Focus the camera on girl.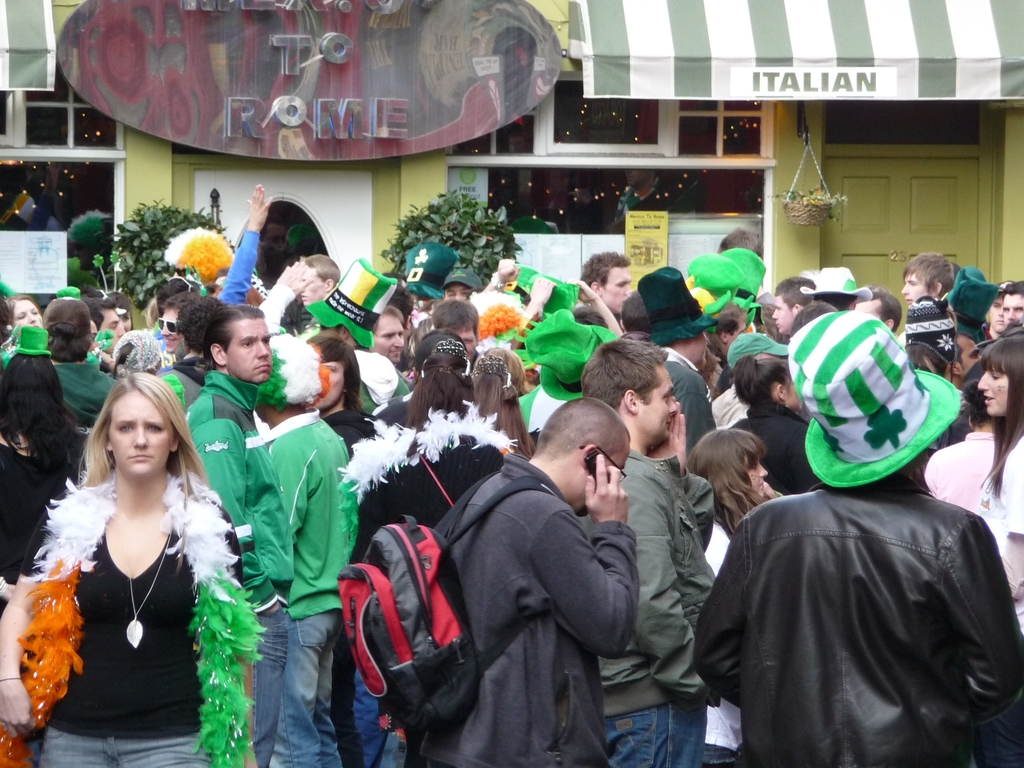
Focus region: bbox=[0, 371, 257, 767].
